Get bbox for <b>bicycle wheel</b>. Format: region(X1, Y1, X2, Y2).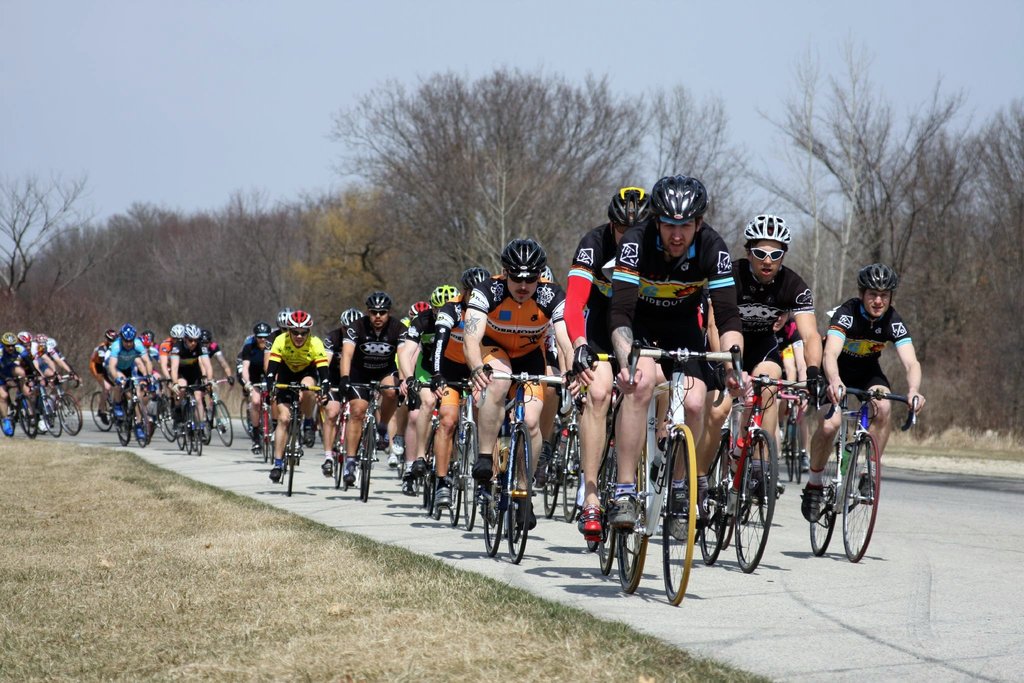
region(184, 416, 189, 454).
